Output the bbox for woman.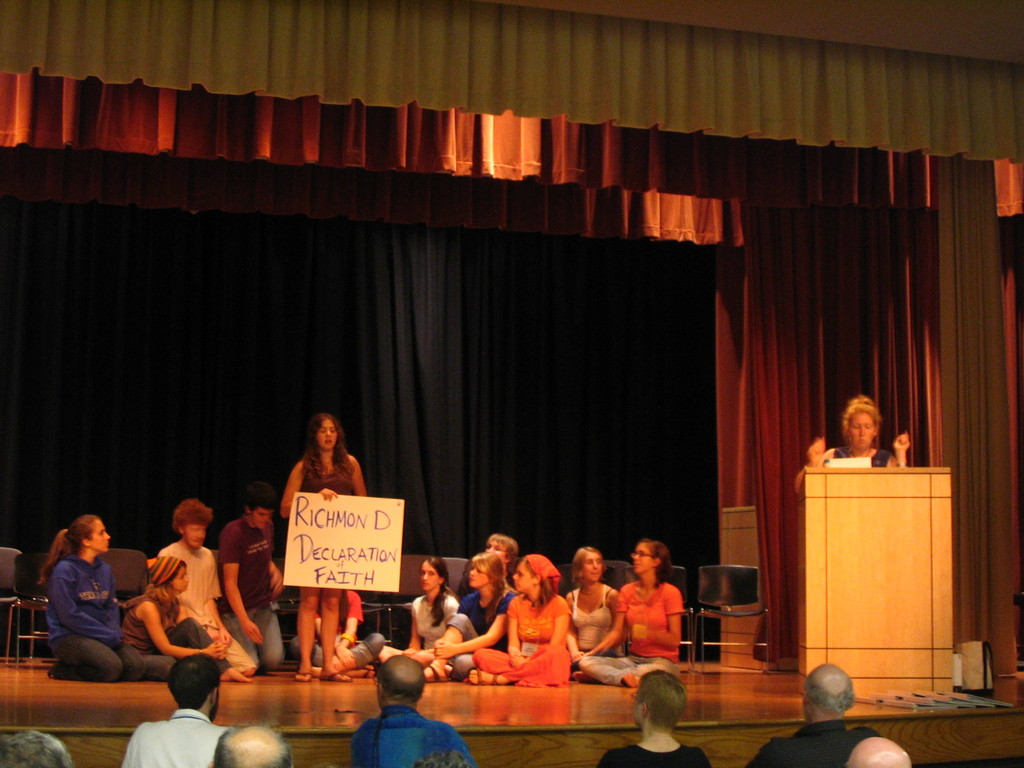
263, 412, 385, 659.
